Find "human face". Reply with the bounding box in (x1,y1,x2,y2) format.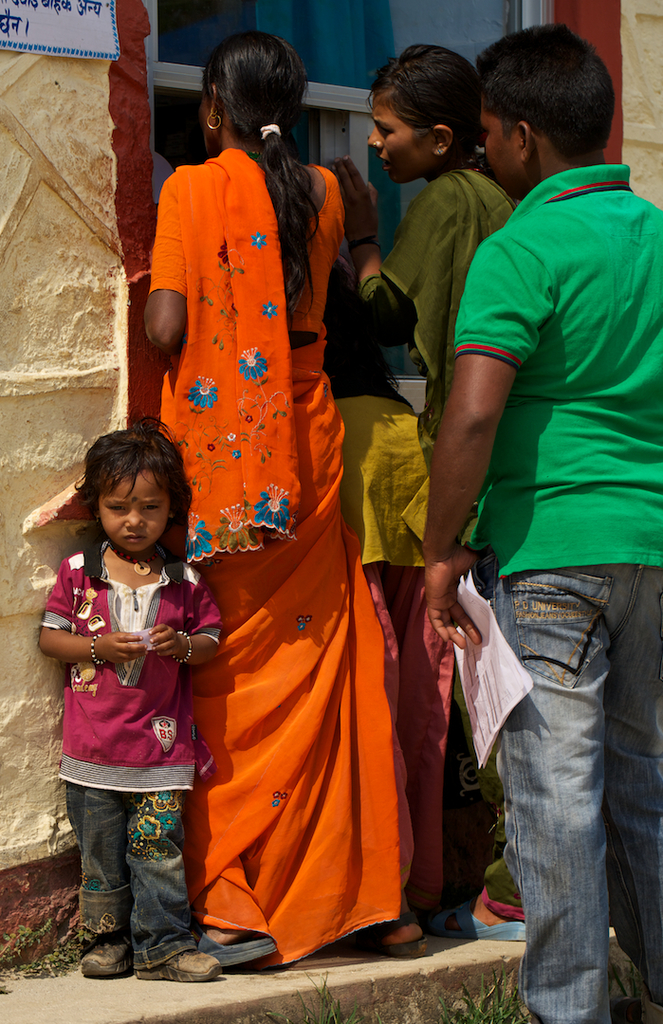
(367,89,438,189).
